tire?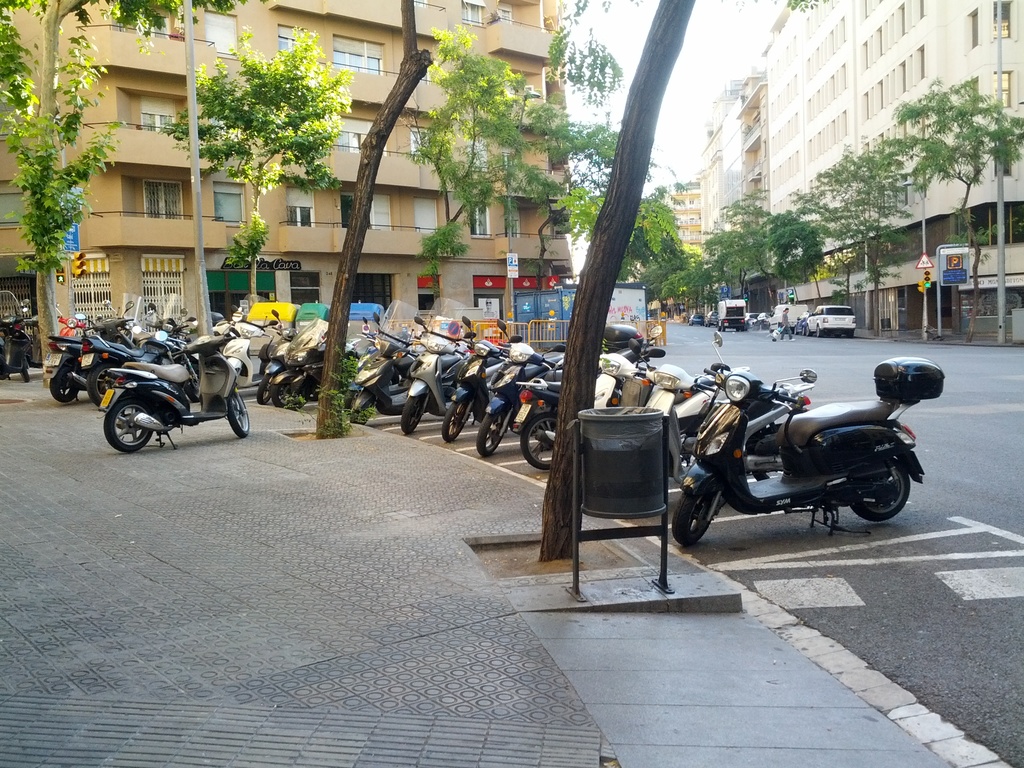
left=477, top=411, right=510, bottom=459
